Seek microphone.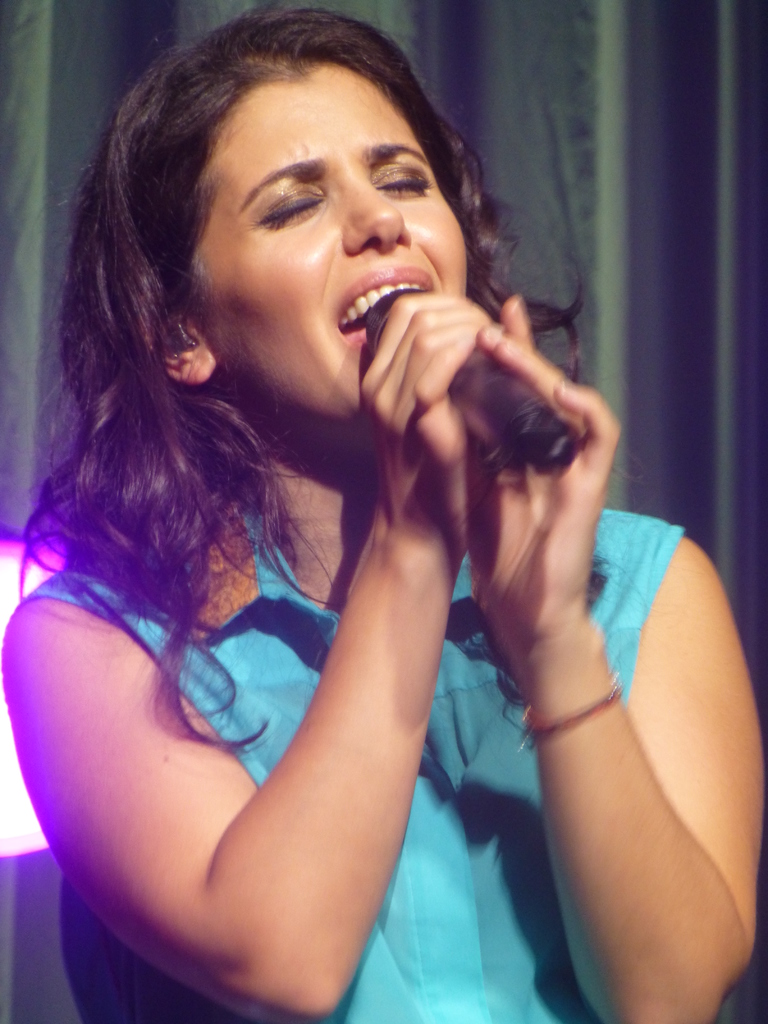
<box>348,278,581,466</box>.
